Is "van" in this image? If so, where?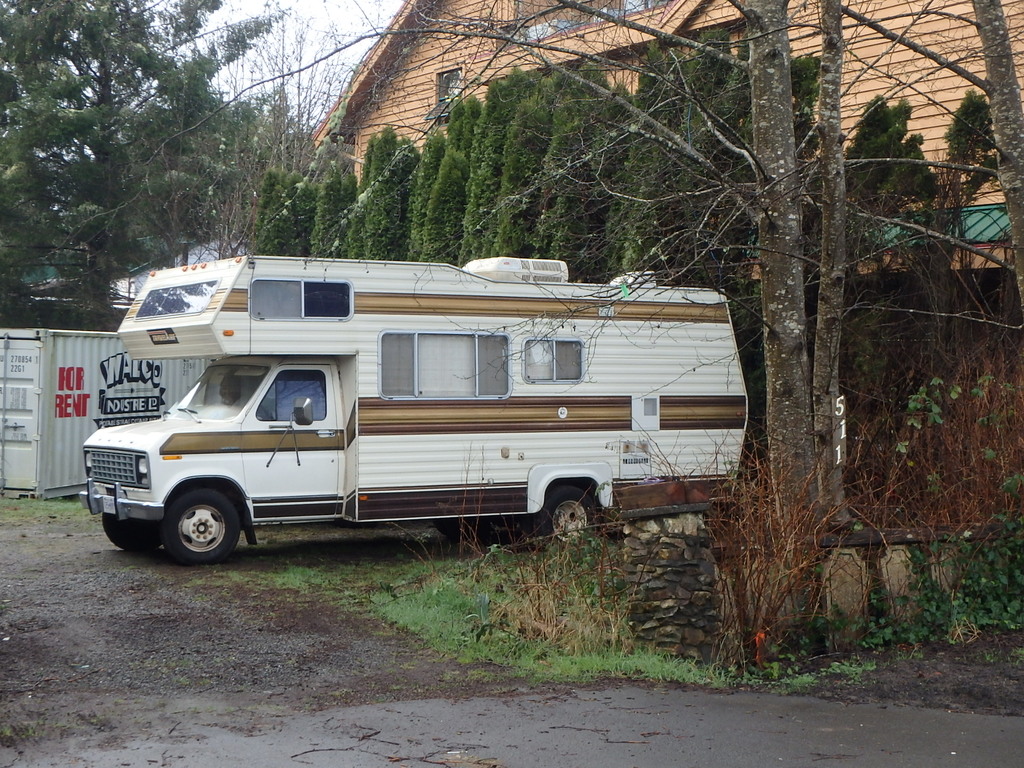
Yes, at (77,254,755,566).
